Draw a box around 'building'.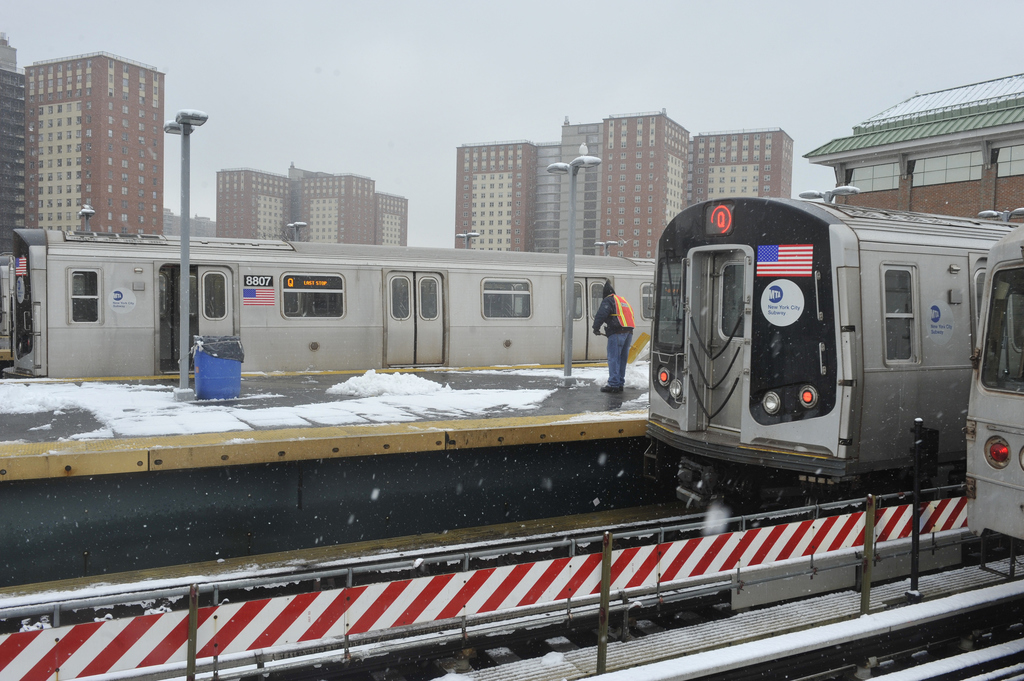
bbox(218, 170, 292, 243).
